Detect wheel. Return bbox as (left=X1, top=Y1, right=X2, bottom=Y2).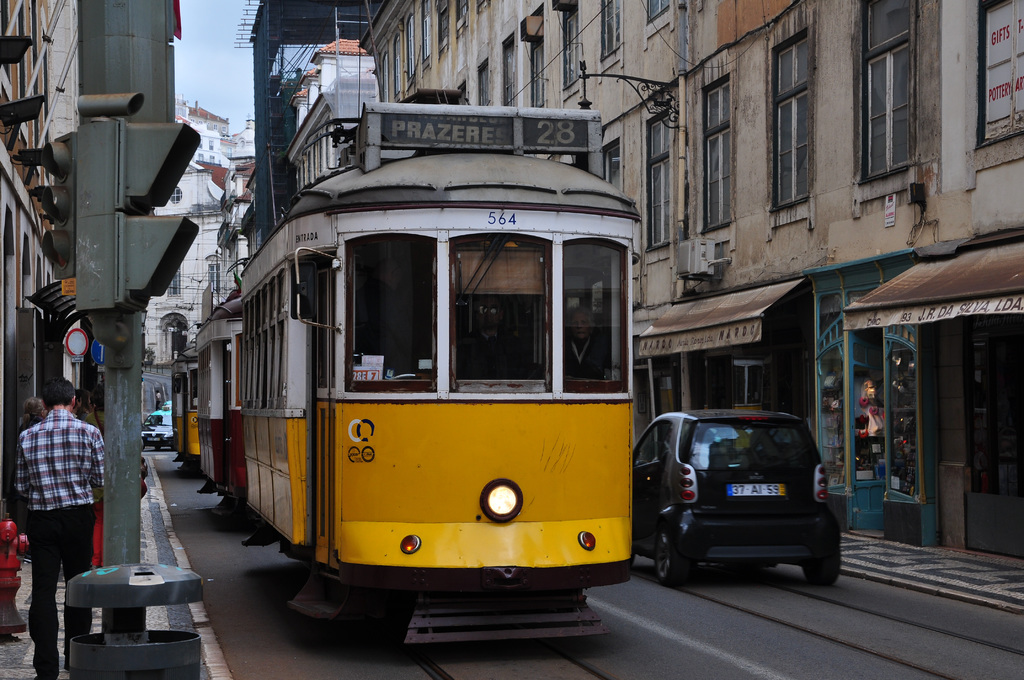
(left=653, top=522, right=698, bottom=587).
